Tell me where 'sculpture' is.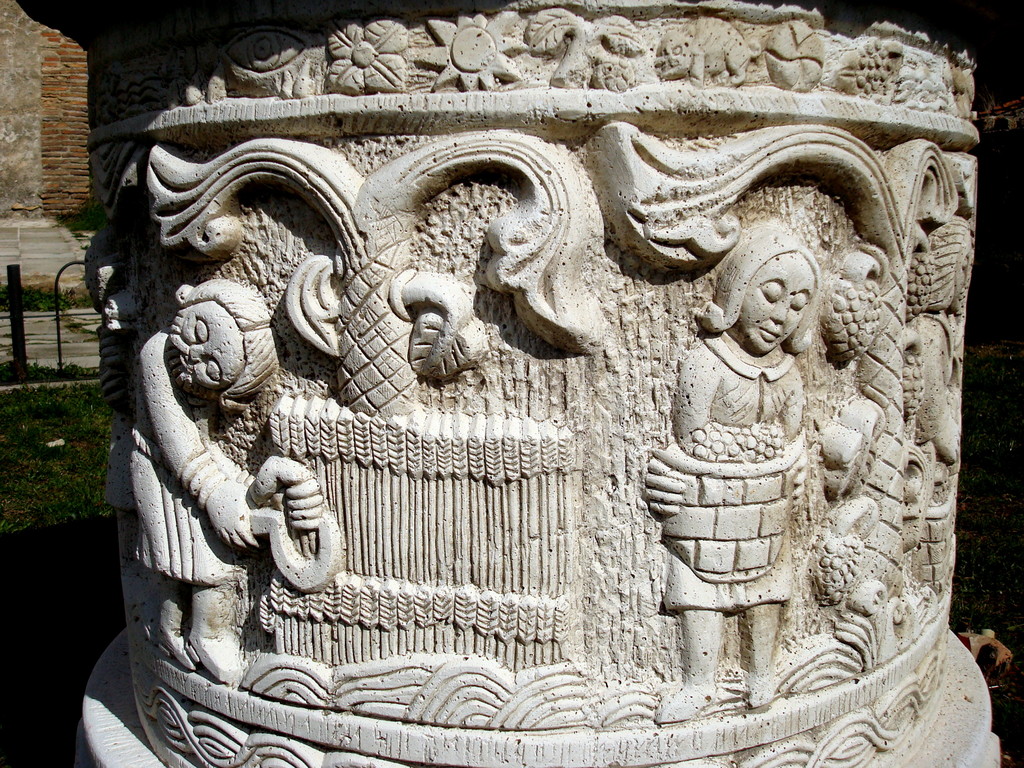
'sculpture' is at 103/0/1012/767.
